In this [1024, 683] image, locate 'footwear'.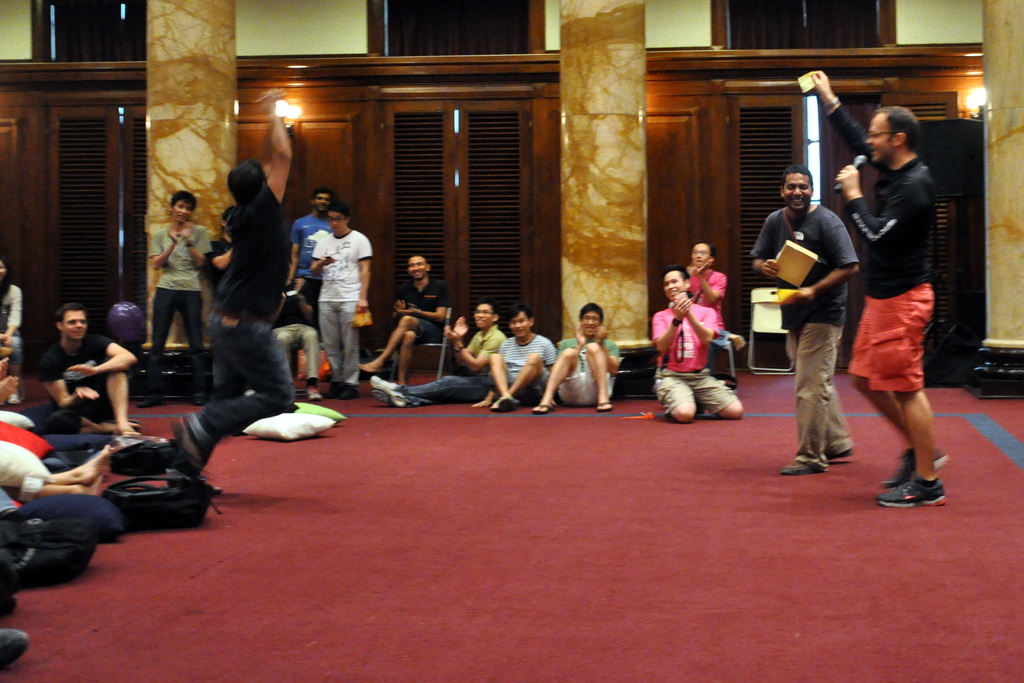
Bounding box: box(188, 395, 202, 402).
